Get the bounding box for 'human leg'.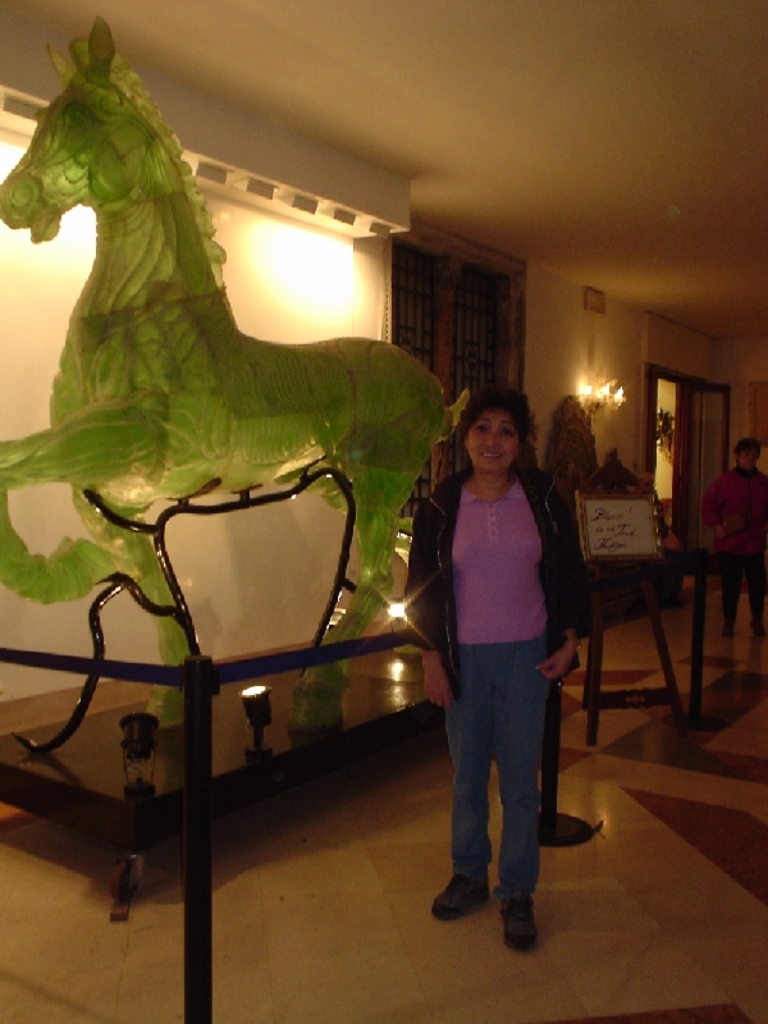
724, 548, 741, 634.
